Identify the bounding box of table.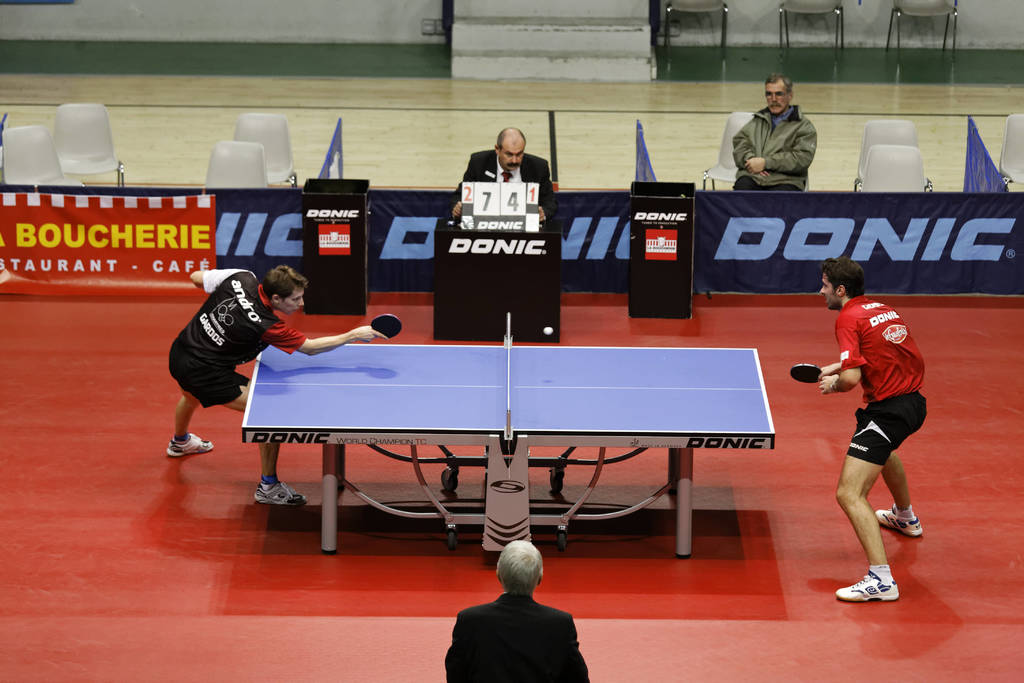
detection(213, 340, 829, 564).
